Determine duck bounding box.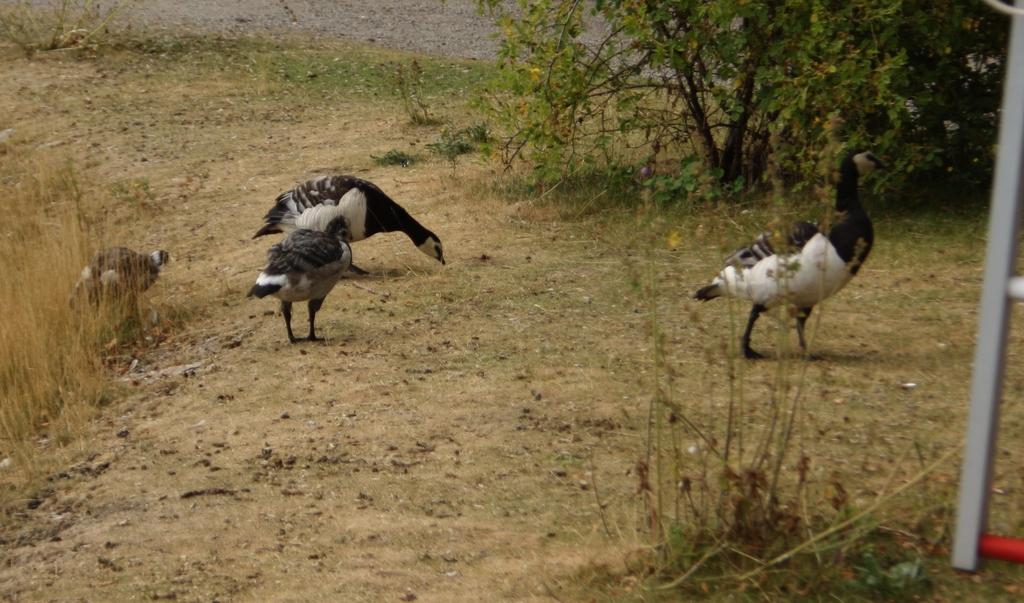
Determined: (243, 215, 355, 348).
